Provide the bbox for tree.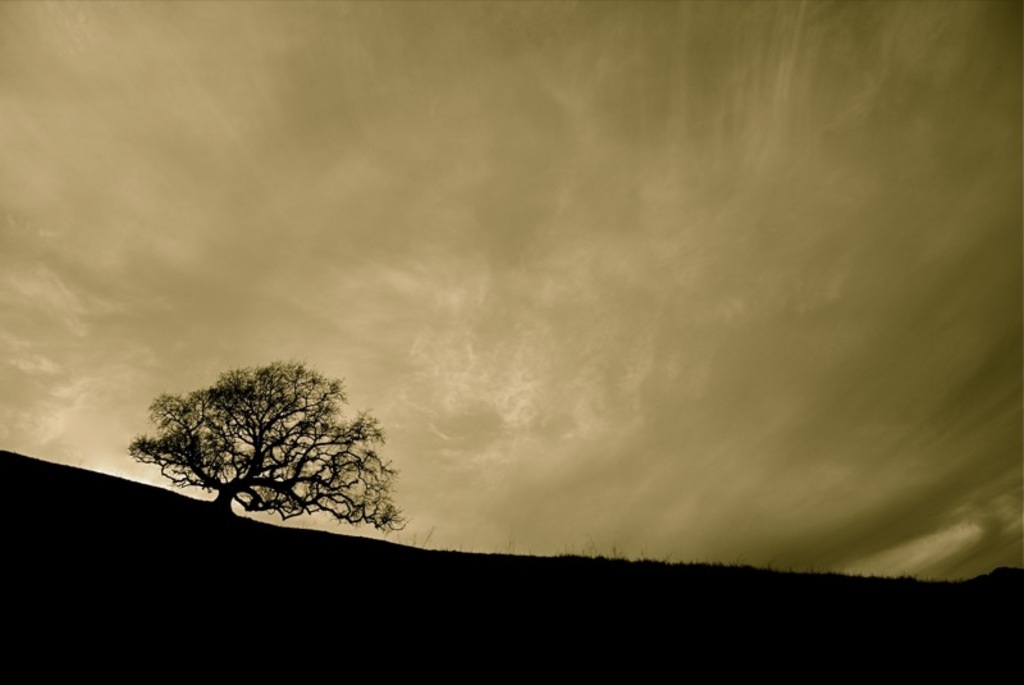
{"left": 138, "top": 341, "right": 410, "bottom": 549}.
